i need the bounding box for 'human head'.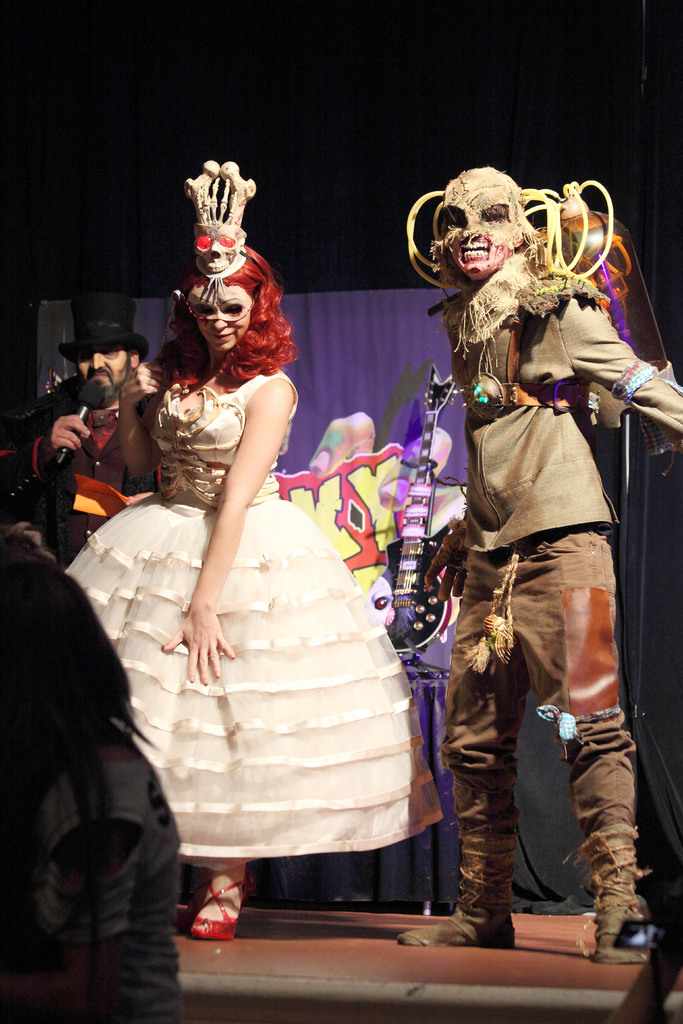
Here it is: box=[179, 252, 271, 357].
